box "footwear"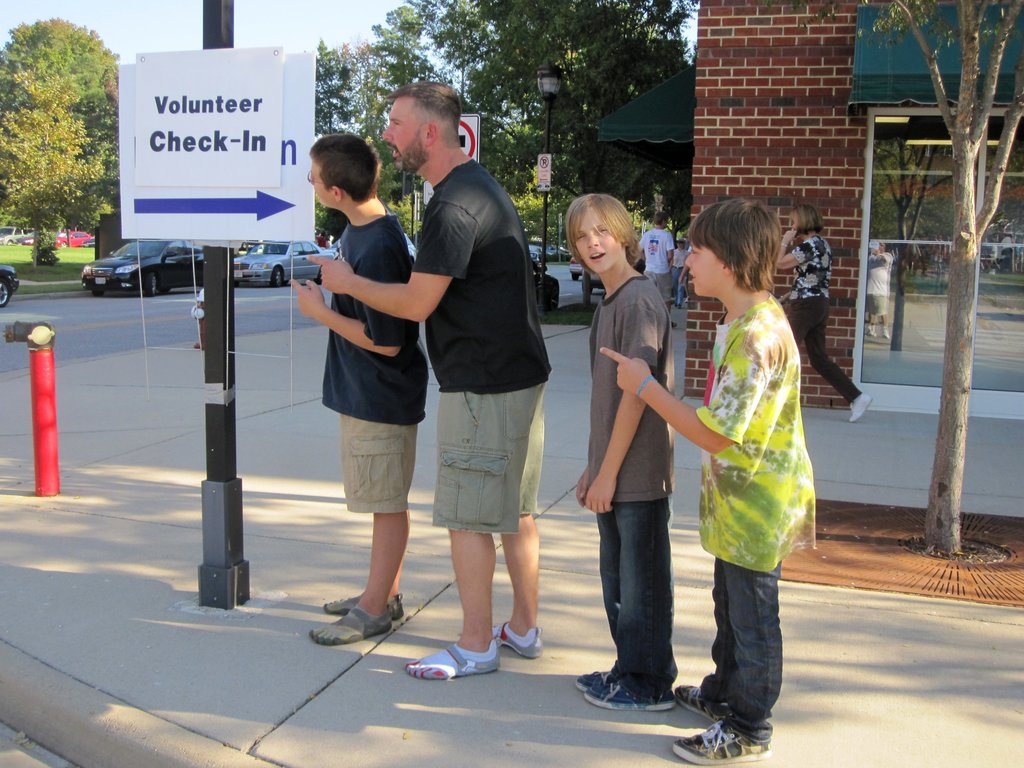
671,320,678,328
